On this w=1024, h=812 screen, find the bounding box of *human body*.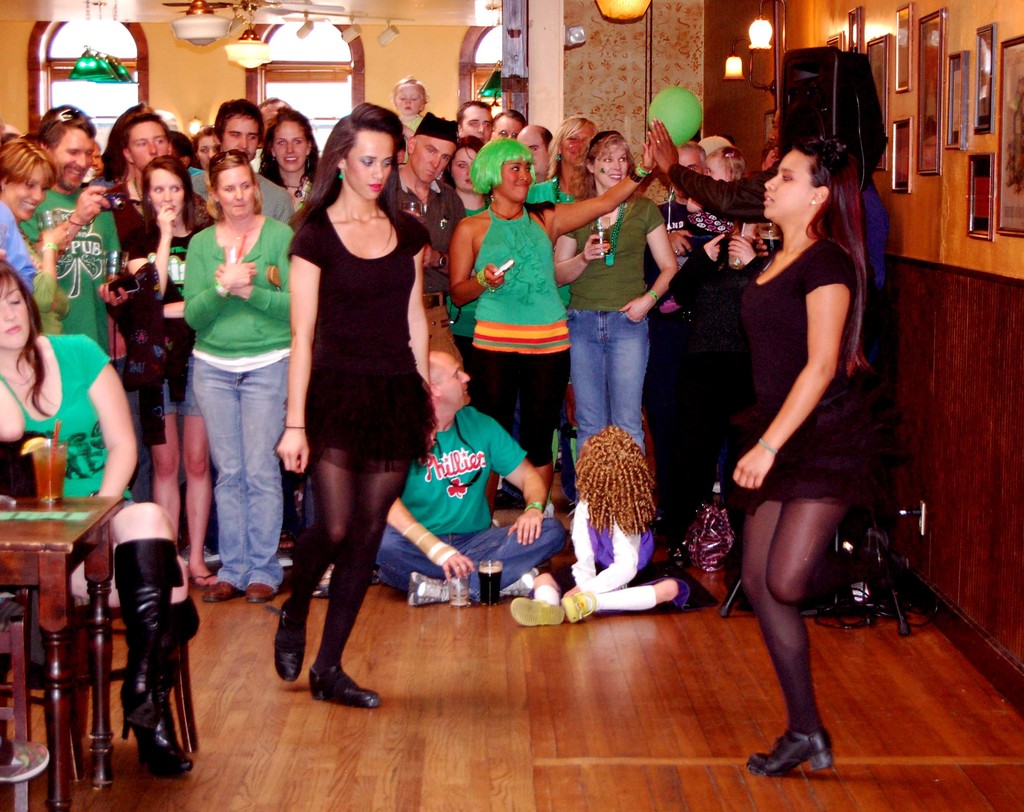
Bounding box: l=20, t=104, r=116, b=356.
